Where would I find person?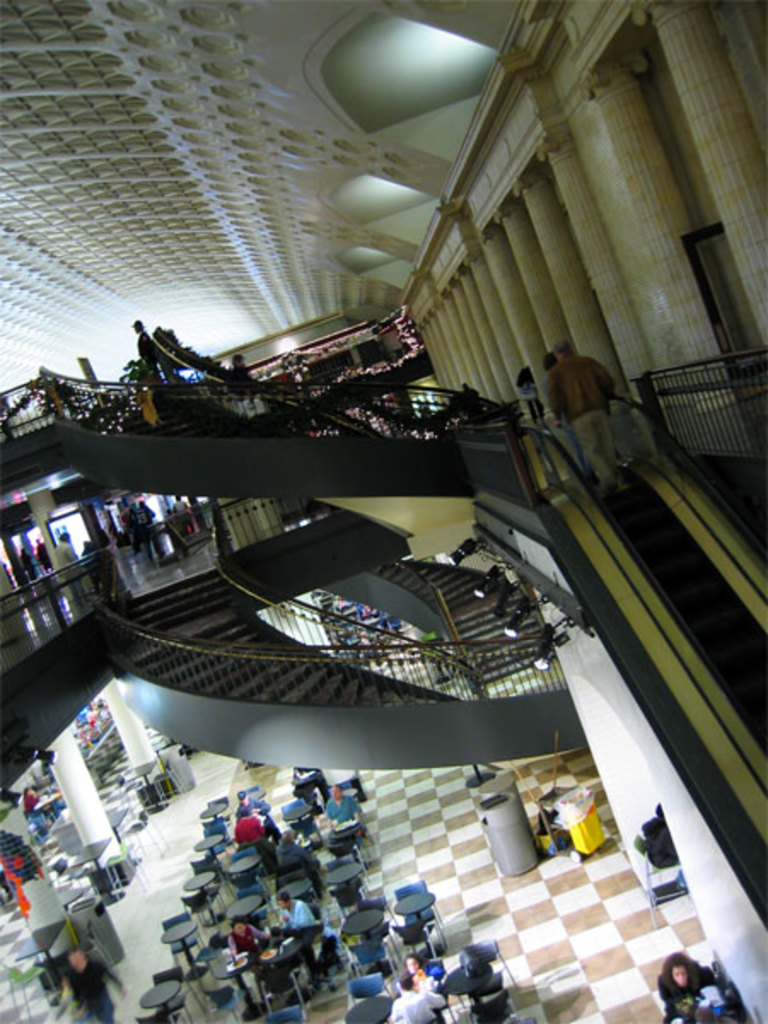
At (227, 913, 270, 968).
